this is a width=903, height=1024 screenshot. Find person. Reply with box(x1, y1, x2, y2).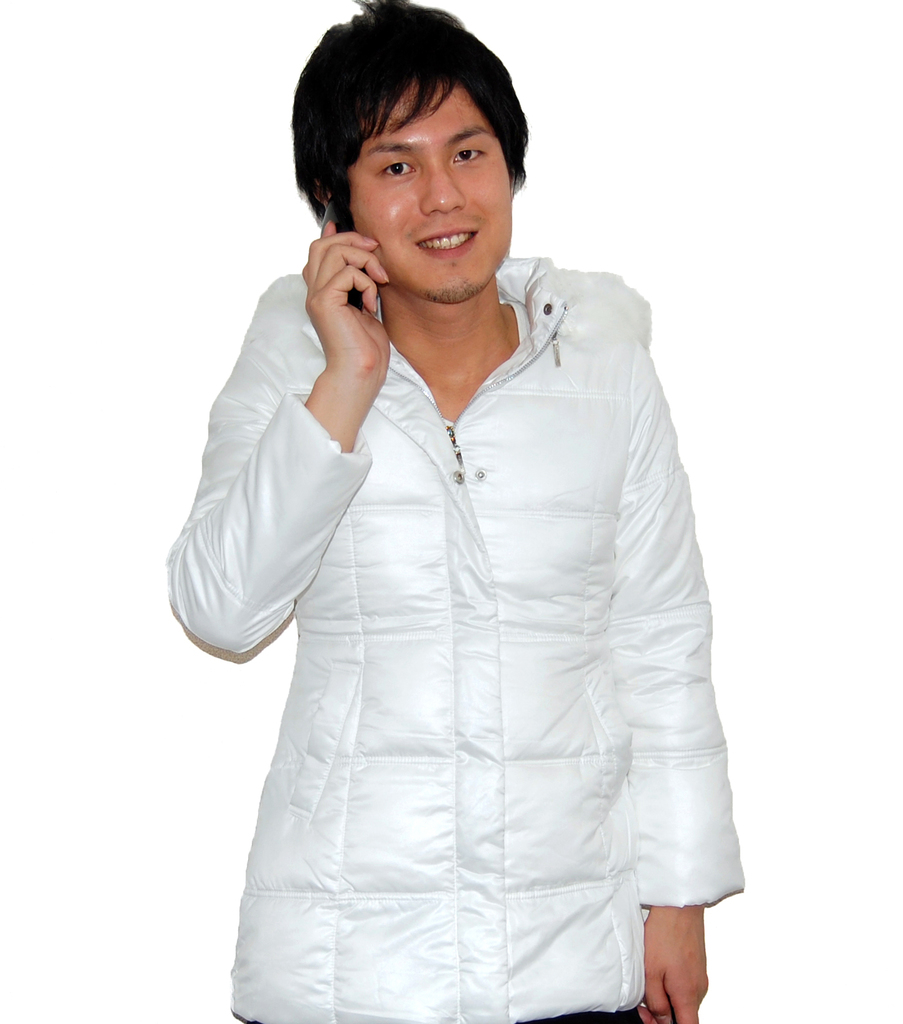
box(163, 3, 742, 1023).
